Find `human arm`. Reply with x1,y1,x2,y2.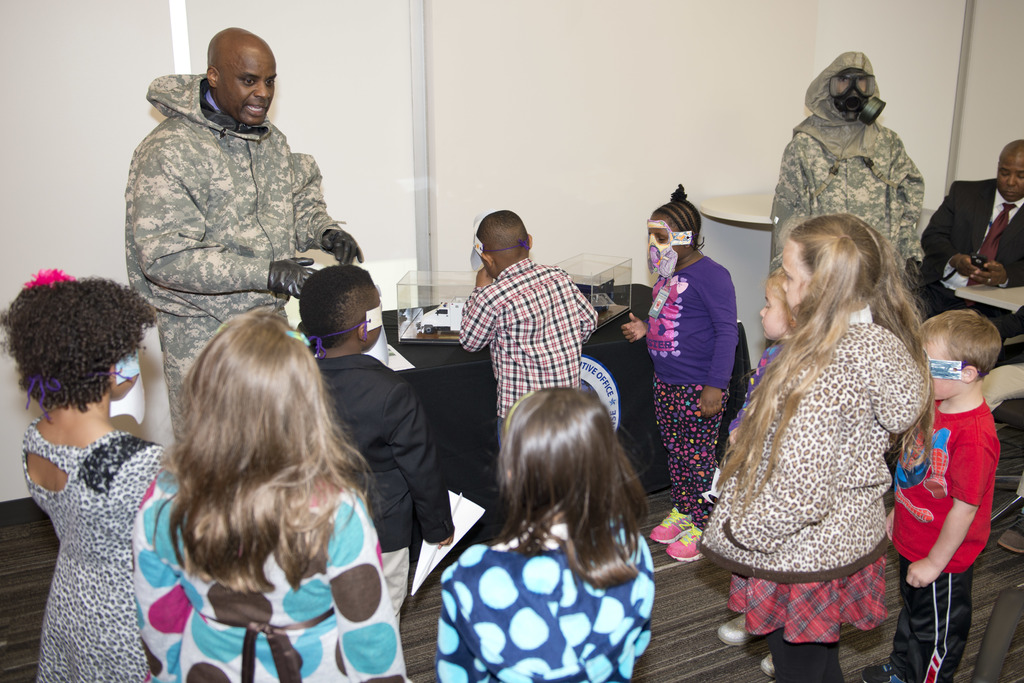
694,267,739,417.
